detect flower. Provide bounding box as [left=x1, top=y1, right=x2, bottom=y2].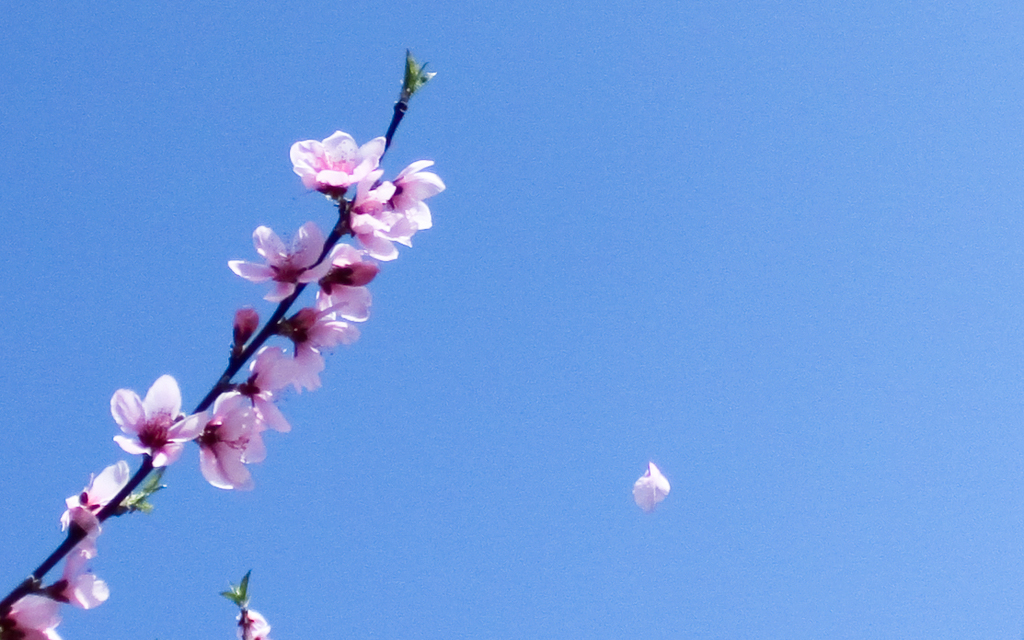
[left=226, top=222, right=333, bottom=299].
